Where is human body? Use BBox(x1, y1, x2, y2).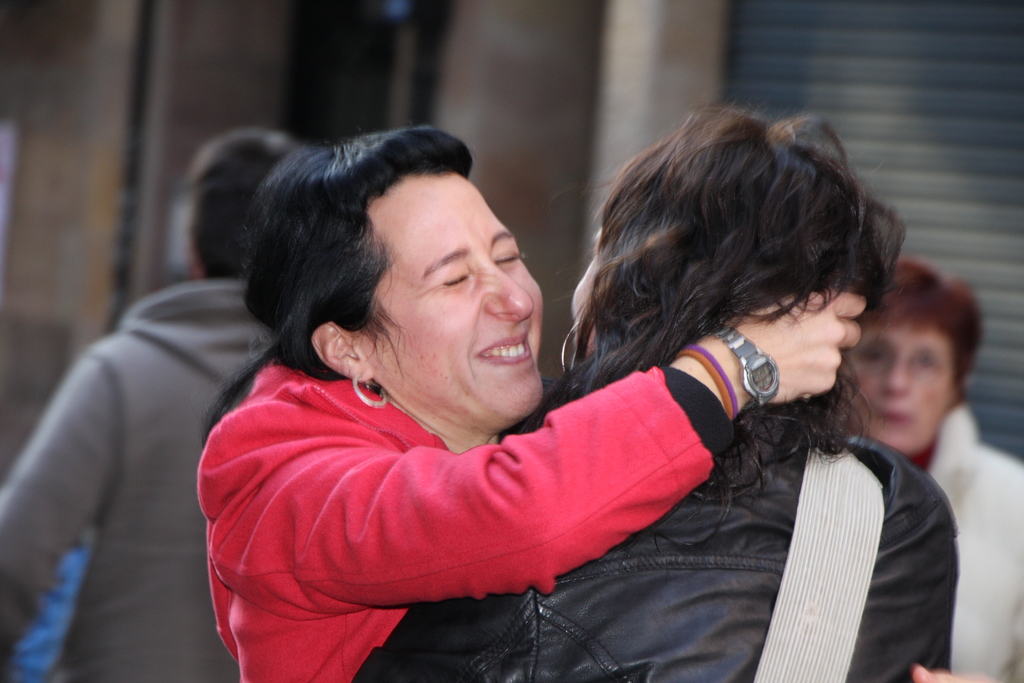
BBox(0, 118, 300, 680).
